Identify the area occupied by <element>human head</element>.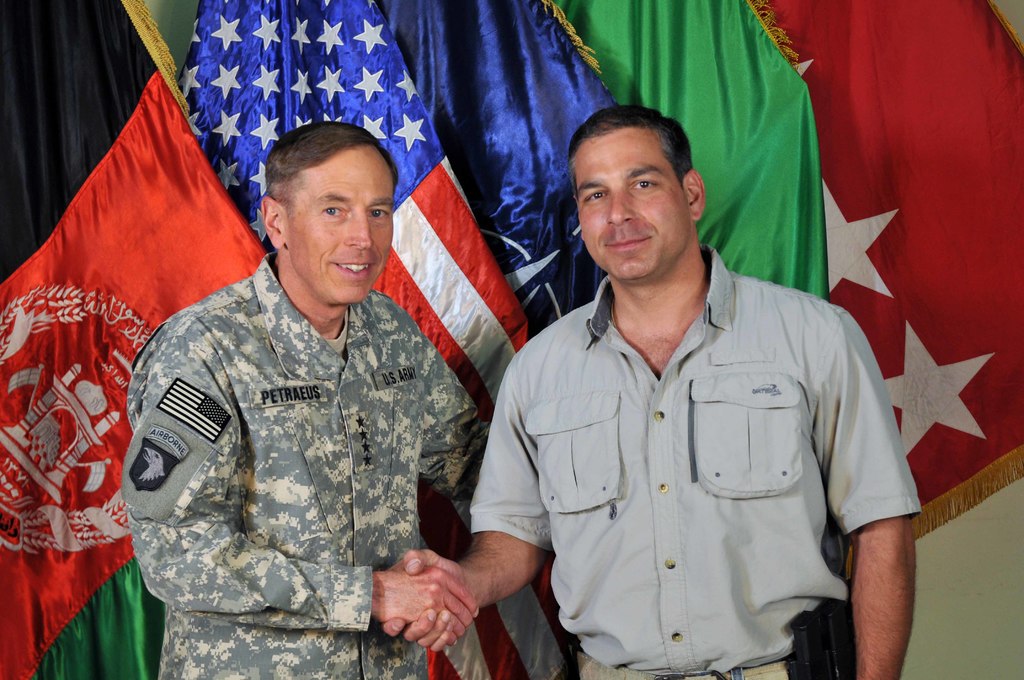
Area: [left=566, top=104, right=709, bottom=286].
